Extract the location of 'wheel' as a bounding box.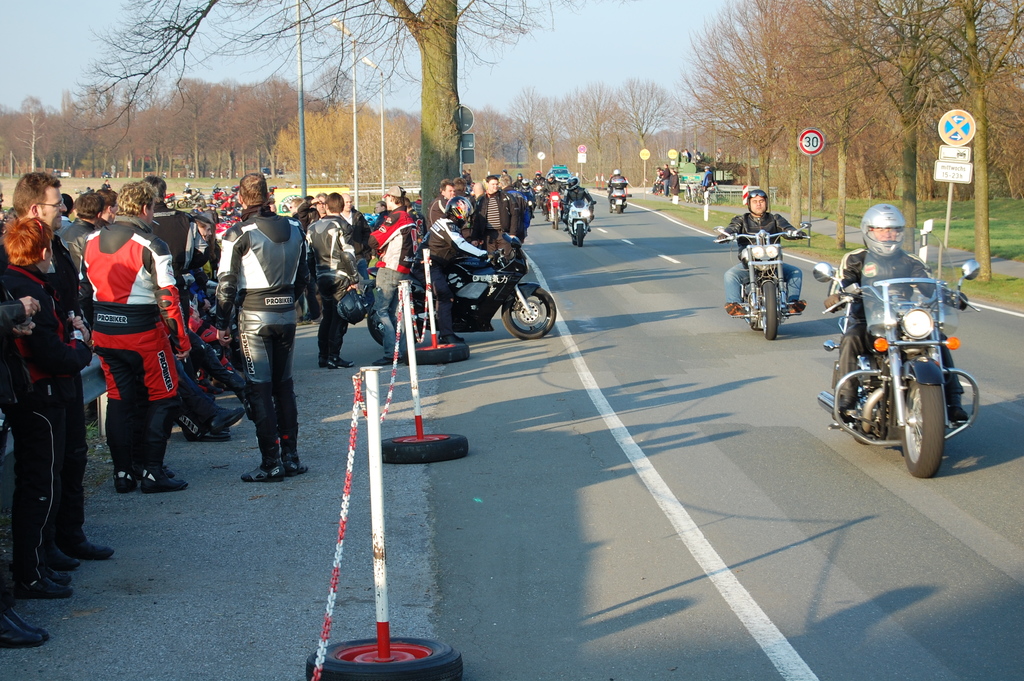
region(684, 188, 692, 203).
